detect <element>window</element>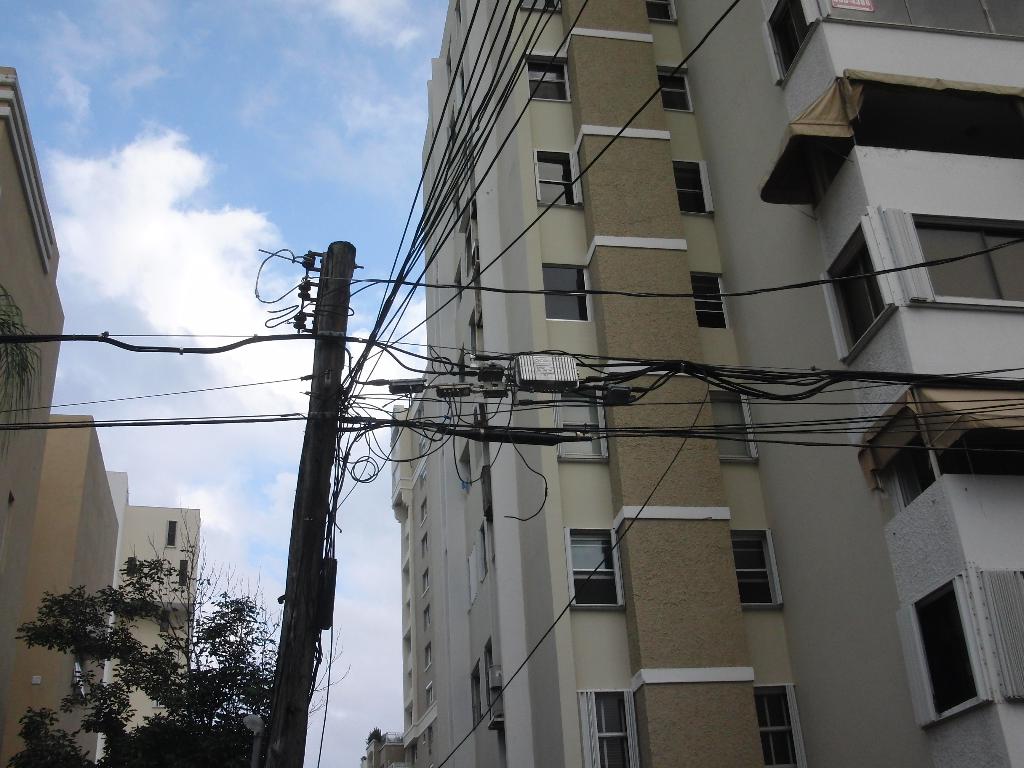
pyautogui.locateOnScreen(524, 47, 570, 100)
